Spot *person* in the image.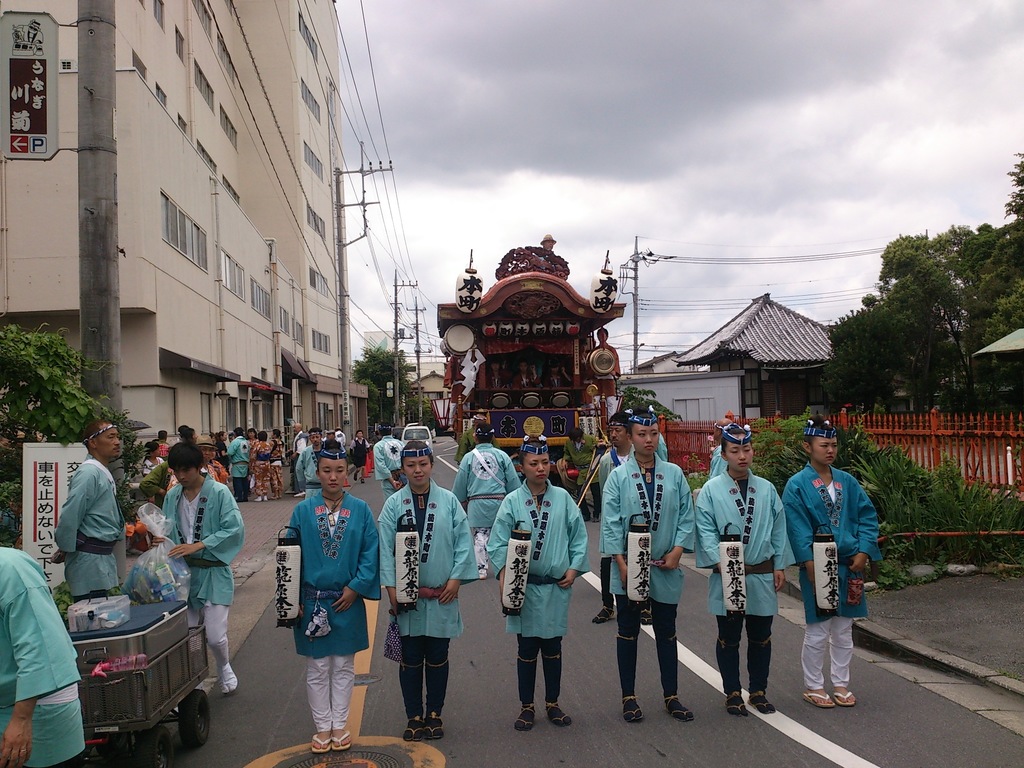
*person* found at 291, 429, 336, 508.
